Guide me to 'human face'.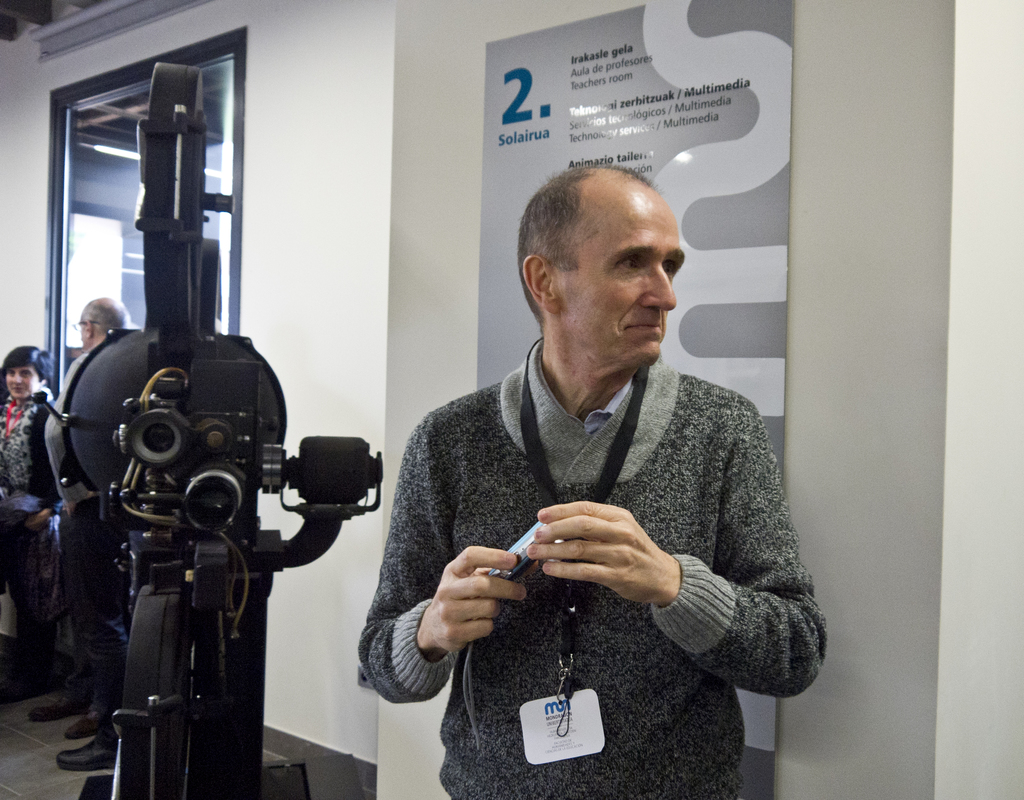
Guidance: (69, 309, 94, 351).
